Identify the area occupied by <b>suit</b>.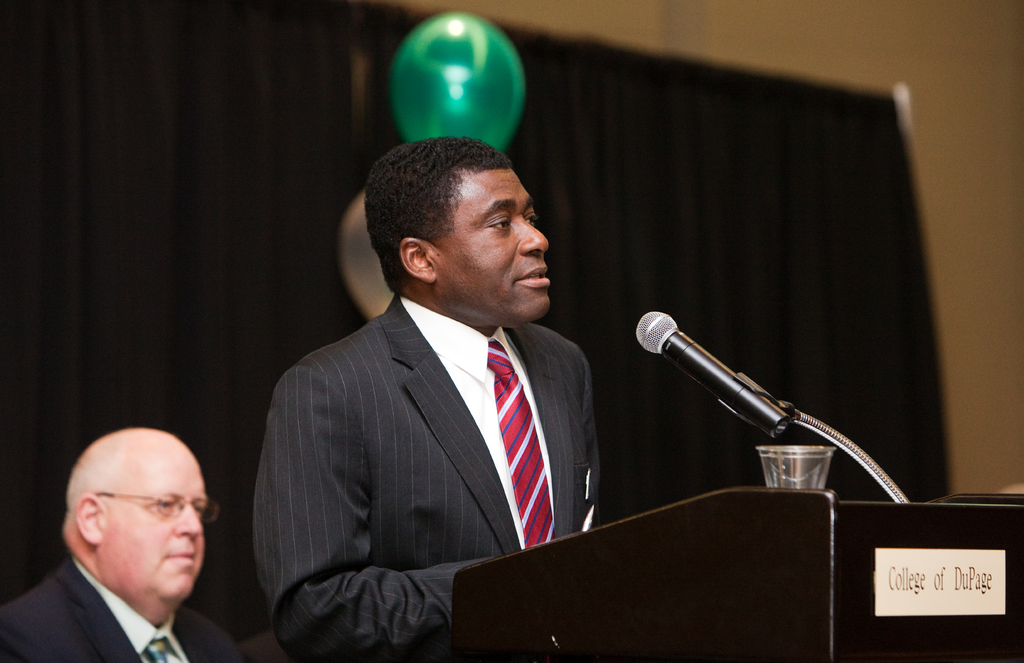
Area: region(243, 188, 607, 654).
